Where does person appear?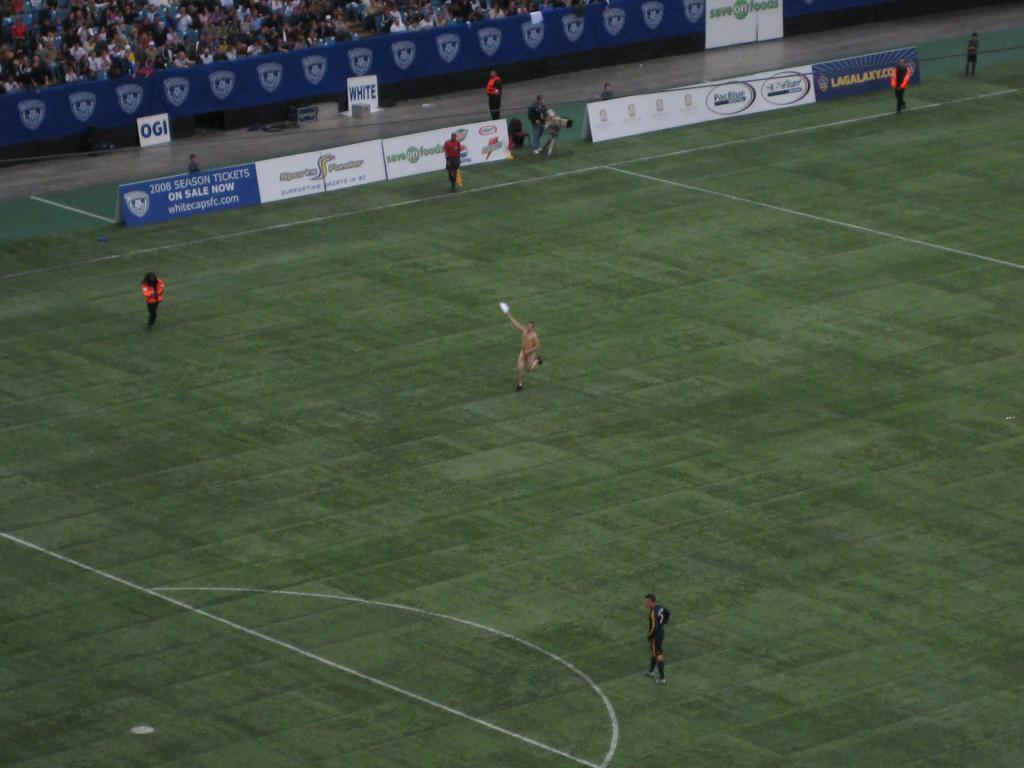
Appears at crop(184, 154, 202, 170).
